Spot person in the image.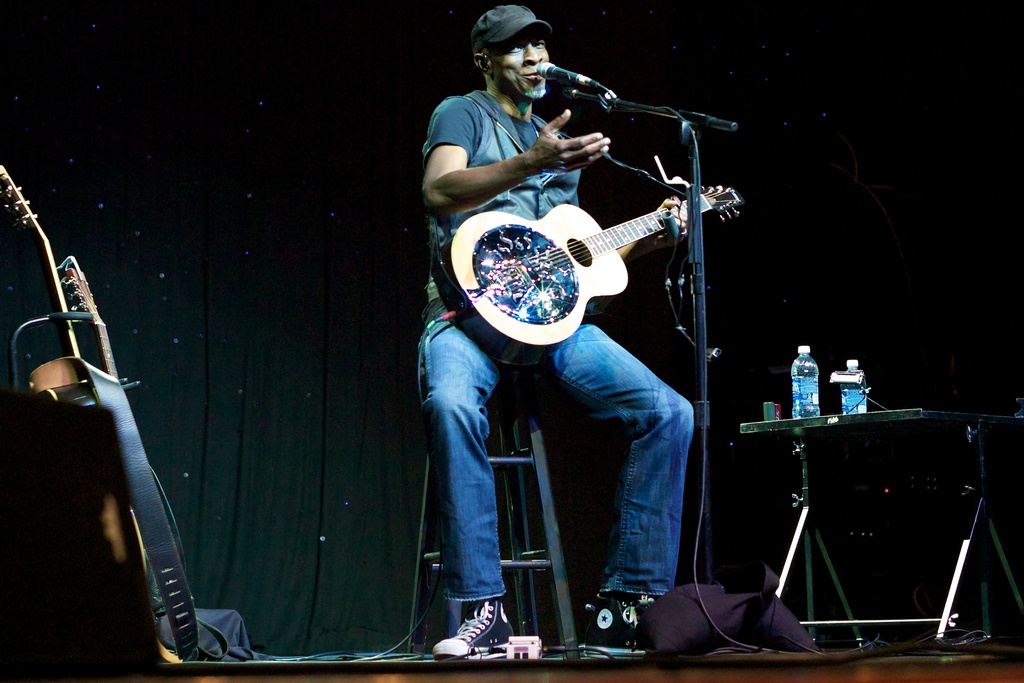
person found at bbox=(419, 2, 696, 660).
